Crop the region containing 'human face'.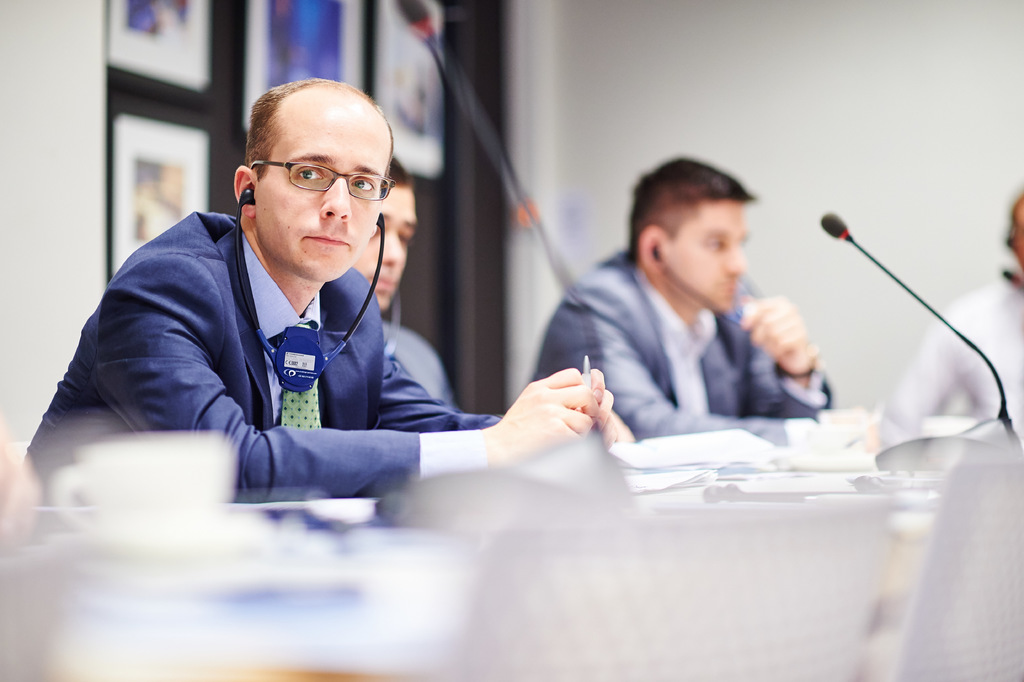
Crop region: [668,204,750,312].
